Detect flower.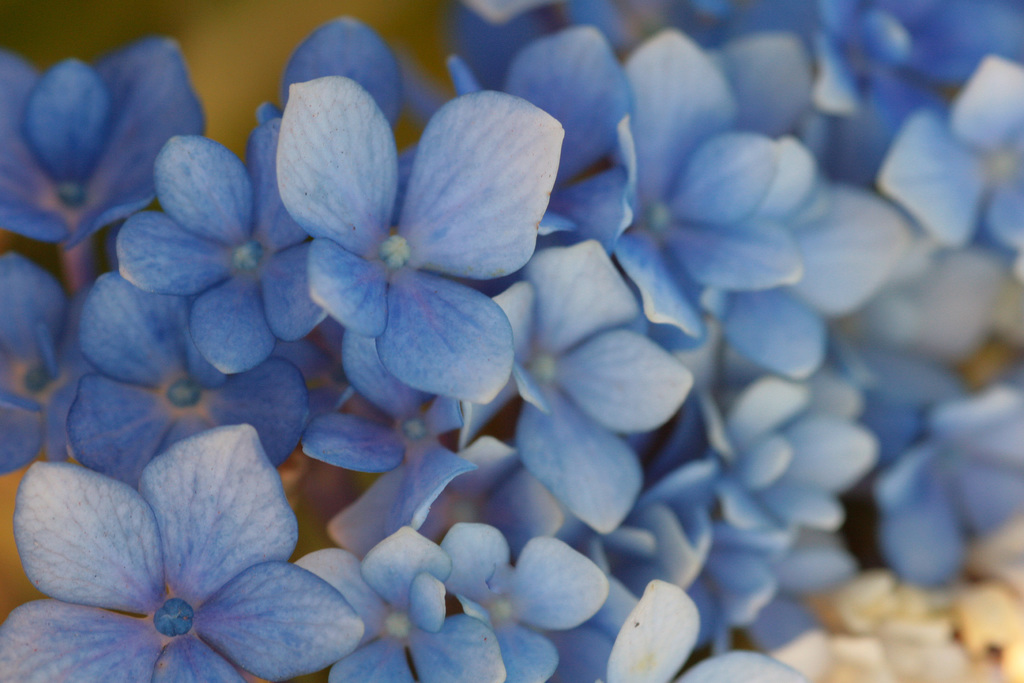
Detected at detection(220, 65, 563, 431).
